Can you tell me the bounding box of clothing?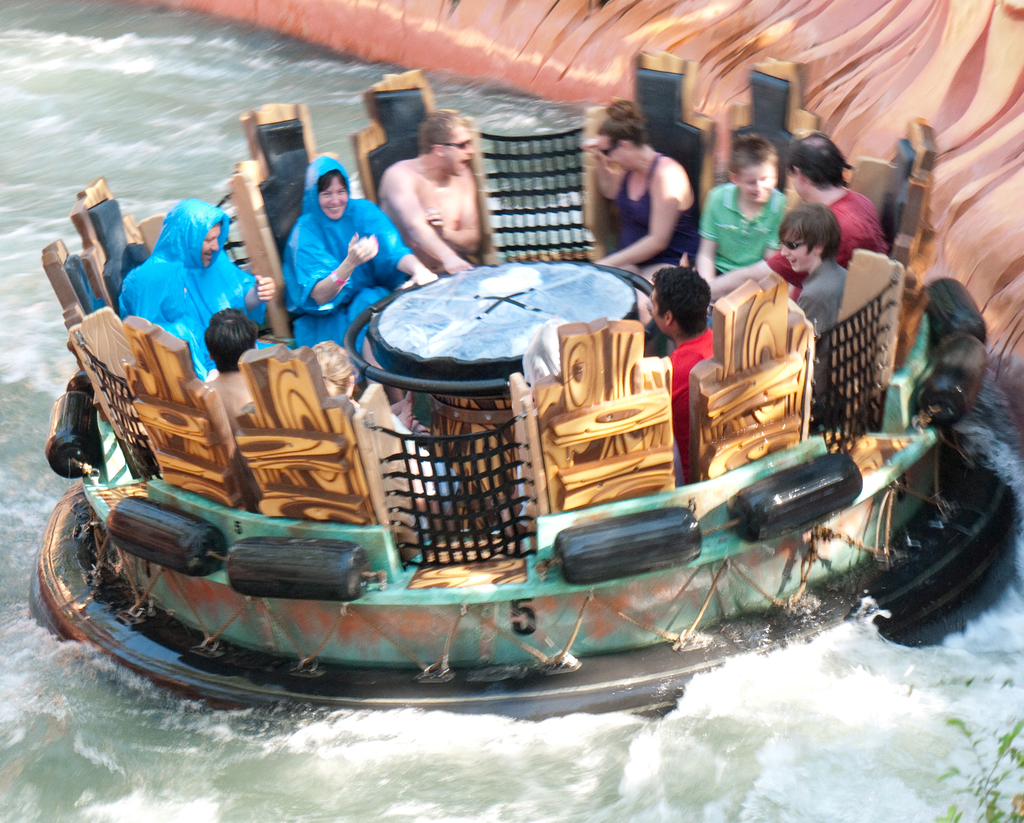
box=[698, 184, 783, 277].
